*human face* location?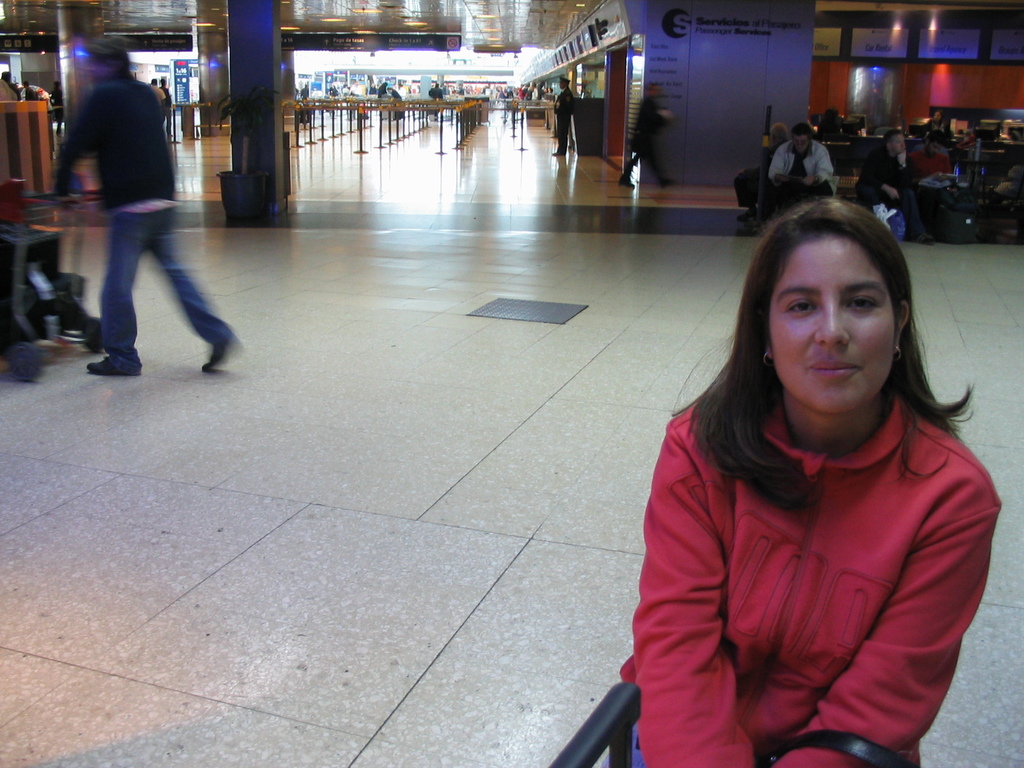
x1=792 y1=136 x2=809 y2=153
